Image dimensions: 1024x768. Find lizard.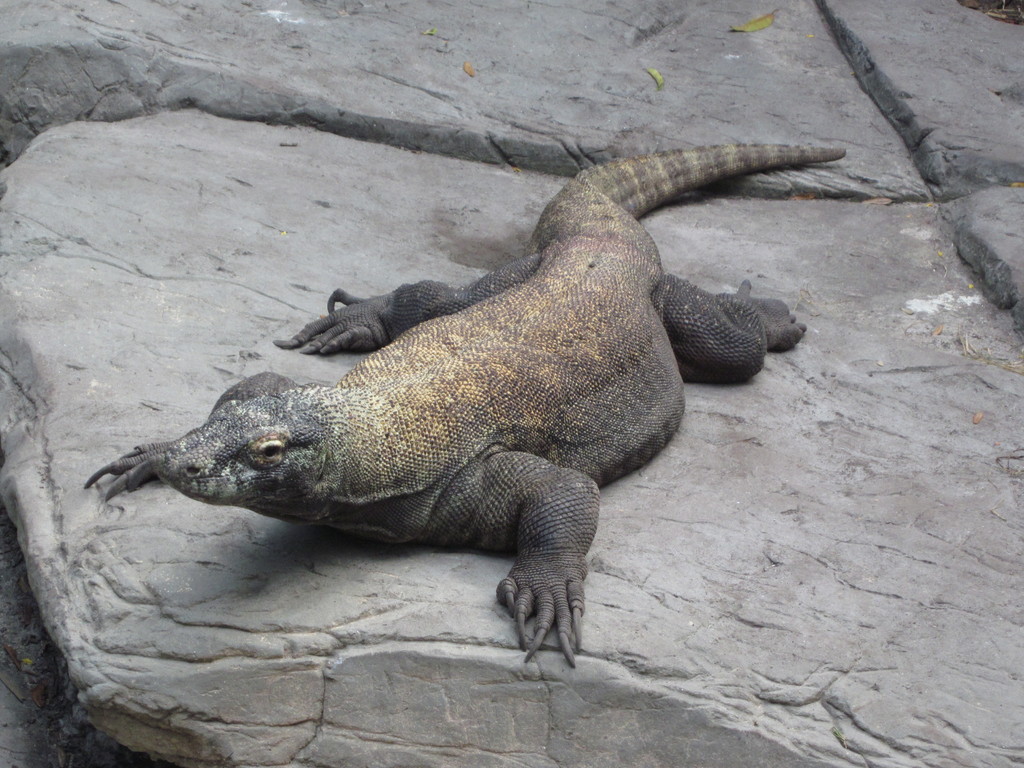
select_region(76, 118, 806, 692).
